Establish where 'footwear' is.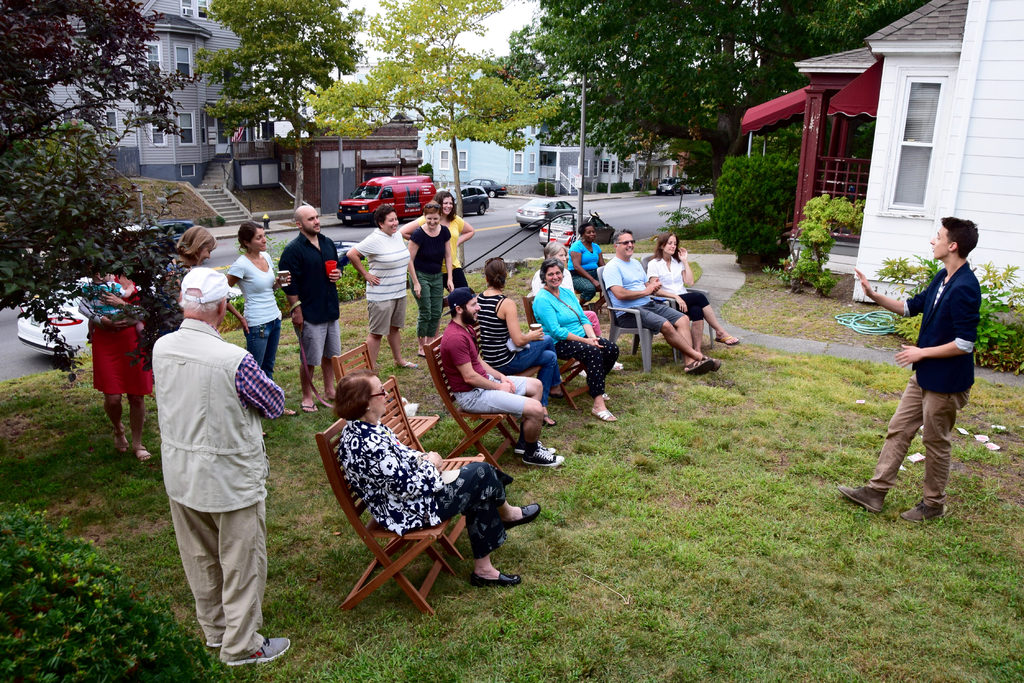
Established at box(593, 396, 616, 420).
